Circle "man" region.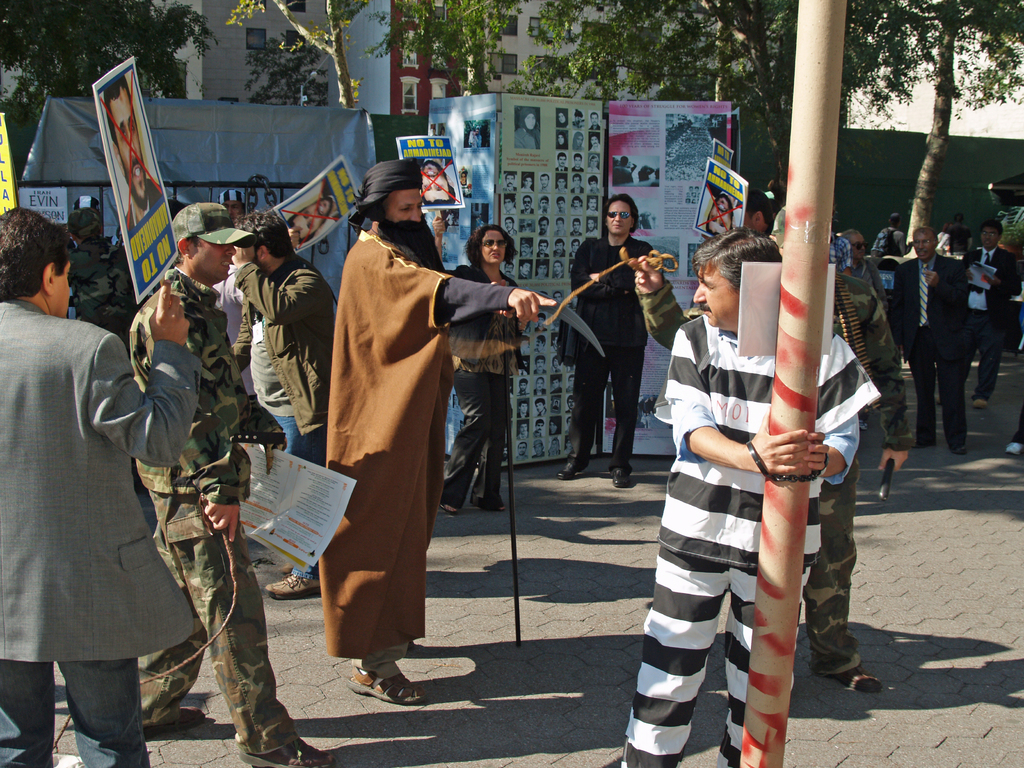
Region: pyautogui.locateOnScreen(761, 208, 884, 696).
